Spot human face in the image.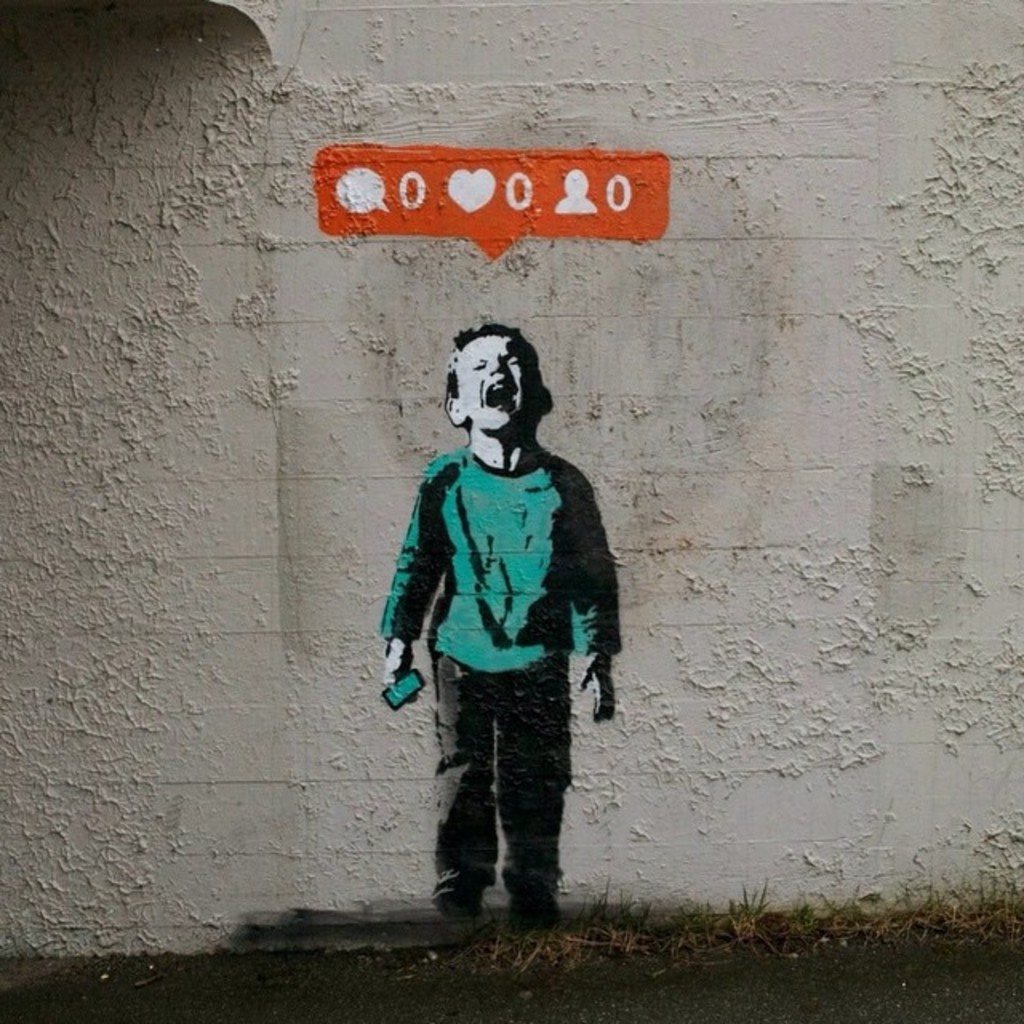
human face found at 461/338/531/435.
